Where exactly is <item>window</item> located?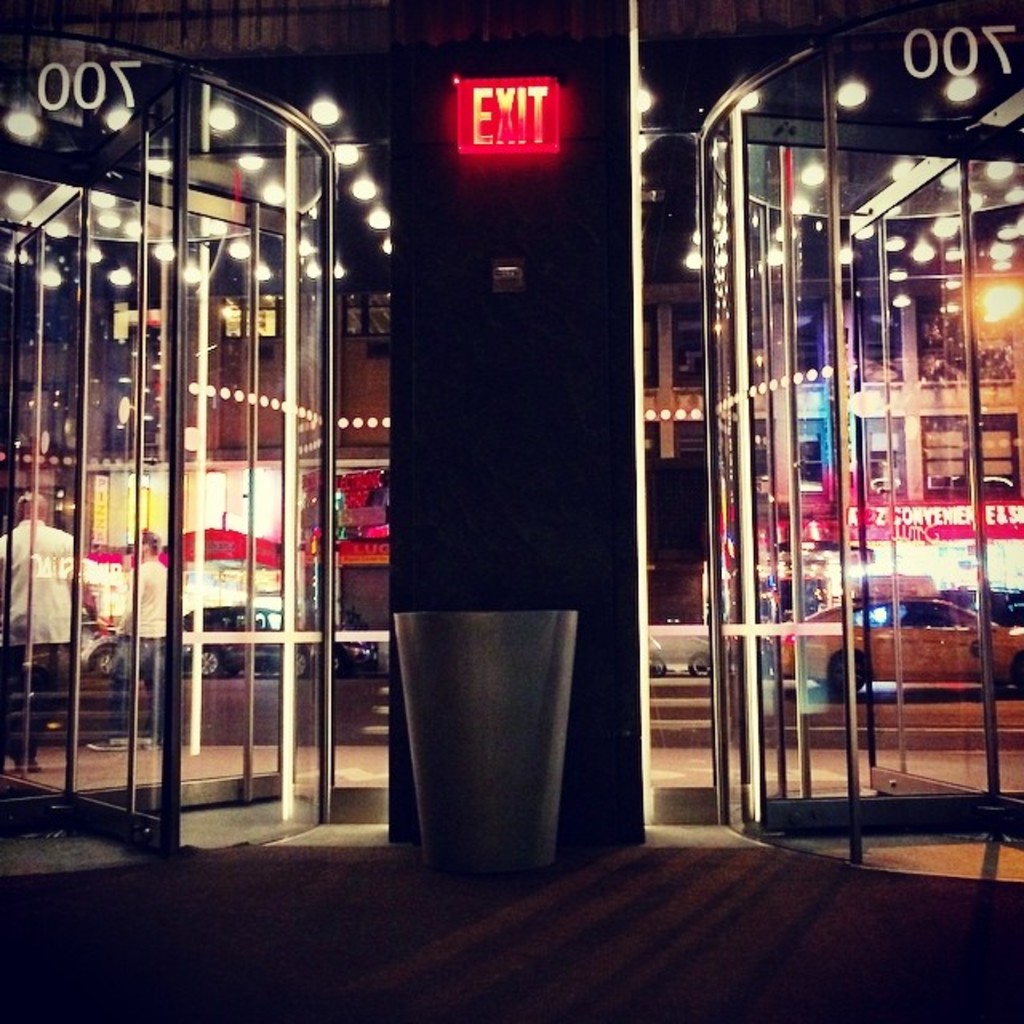
Its bounding box is Rect(798, 437, 824, 494).
